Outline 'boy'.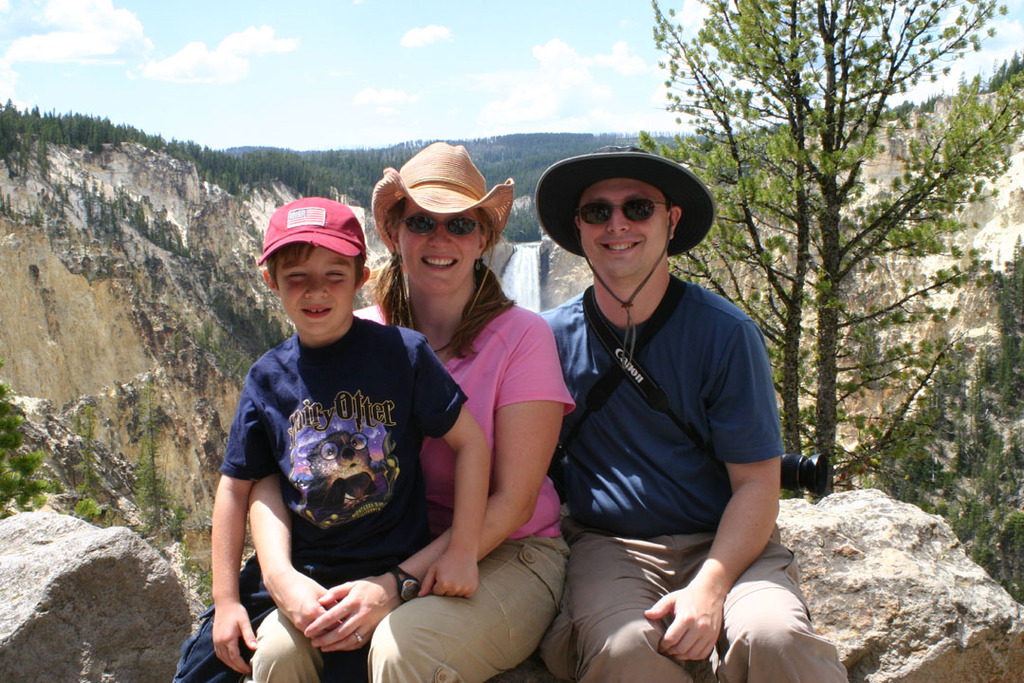
Outline: 207:194:466:660.
